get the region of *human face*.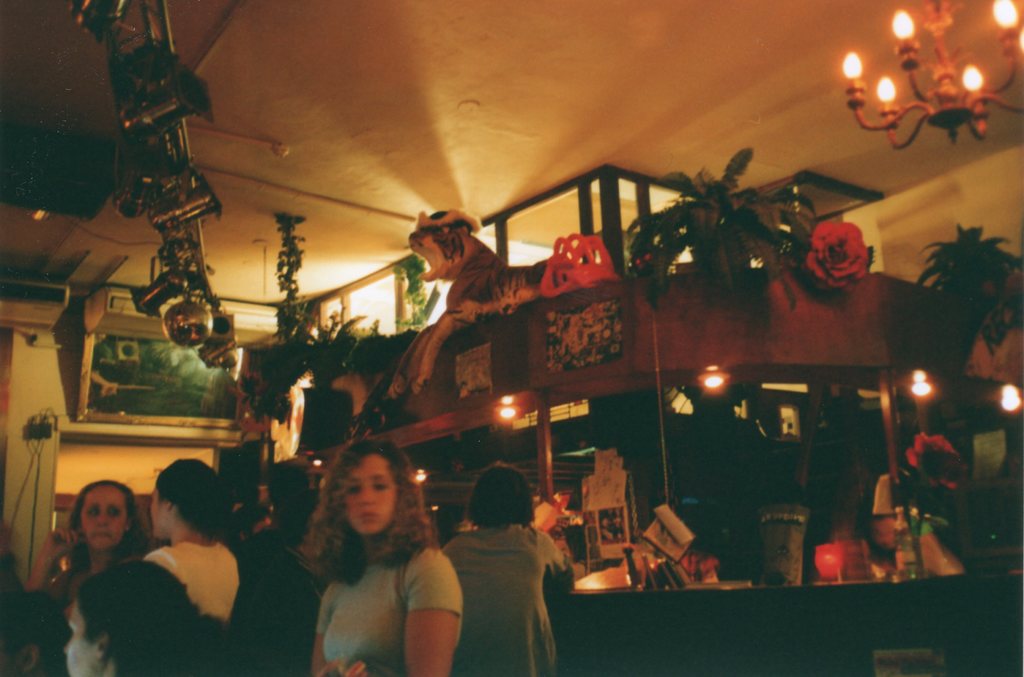
pyautogui.locateOnScreen(79, 486, 124, 552).
